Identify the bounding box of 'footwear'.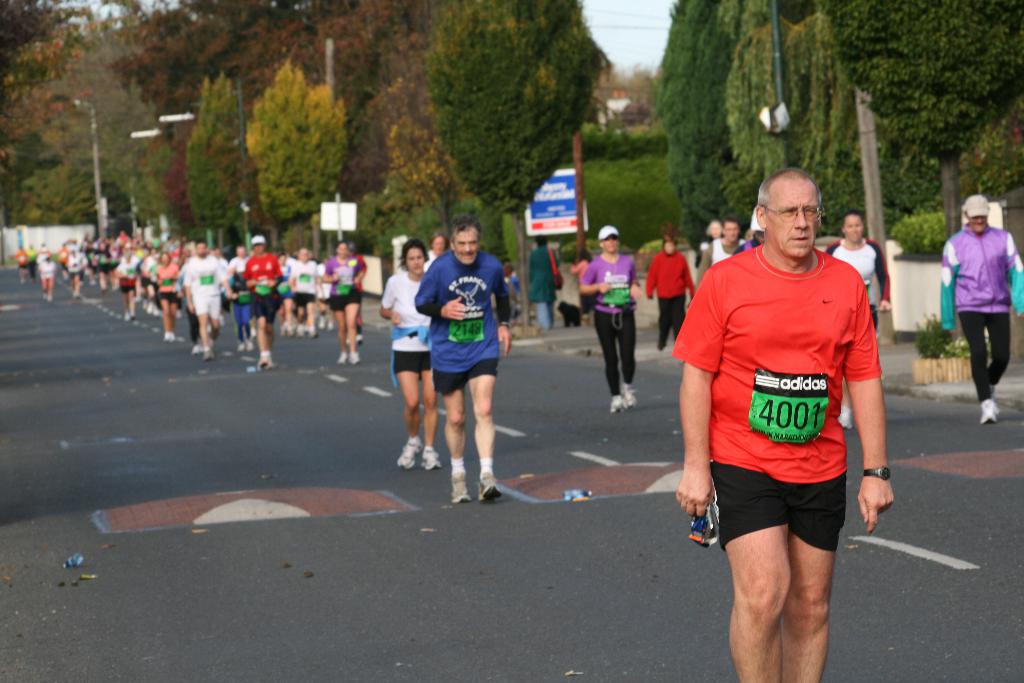
detection(173, 334, 173, 342).
